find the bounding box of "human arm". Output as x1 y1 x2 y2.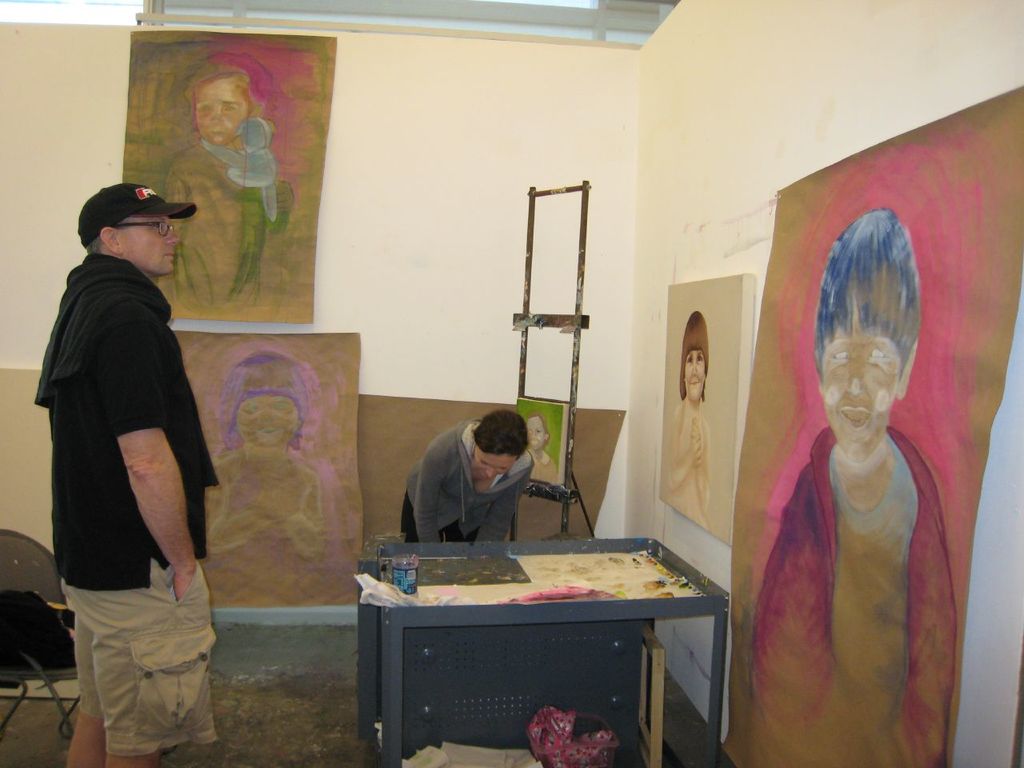
474 468 530 542.
